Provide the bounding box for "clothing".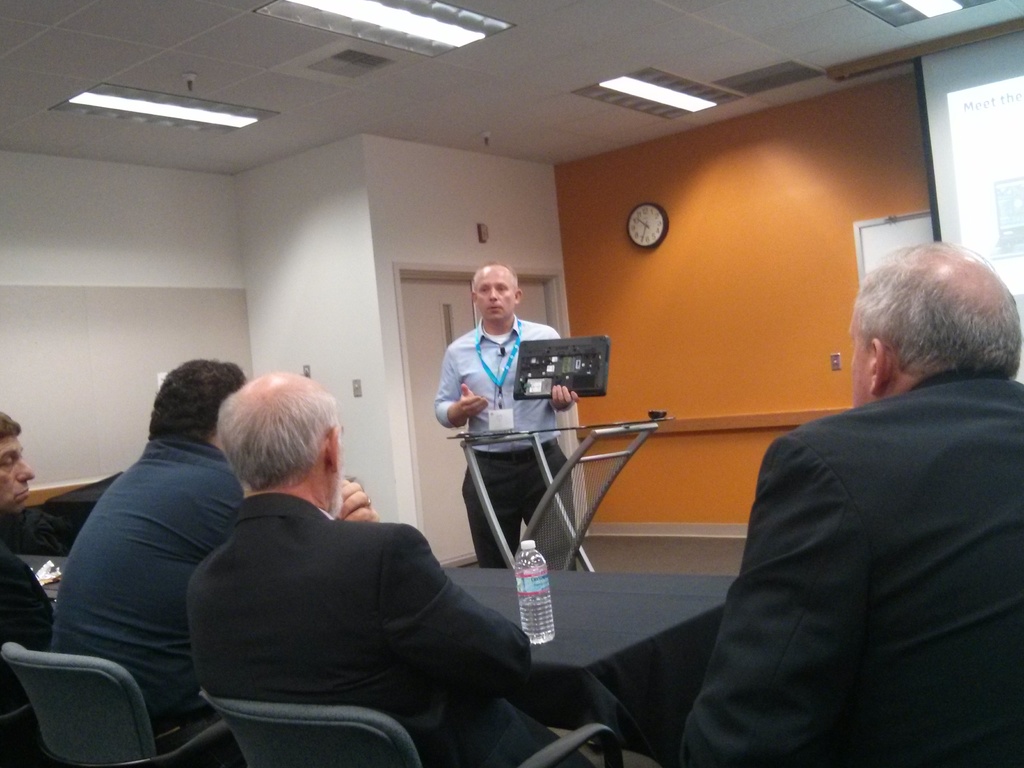
431:317:579:572.
